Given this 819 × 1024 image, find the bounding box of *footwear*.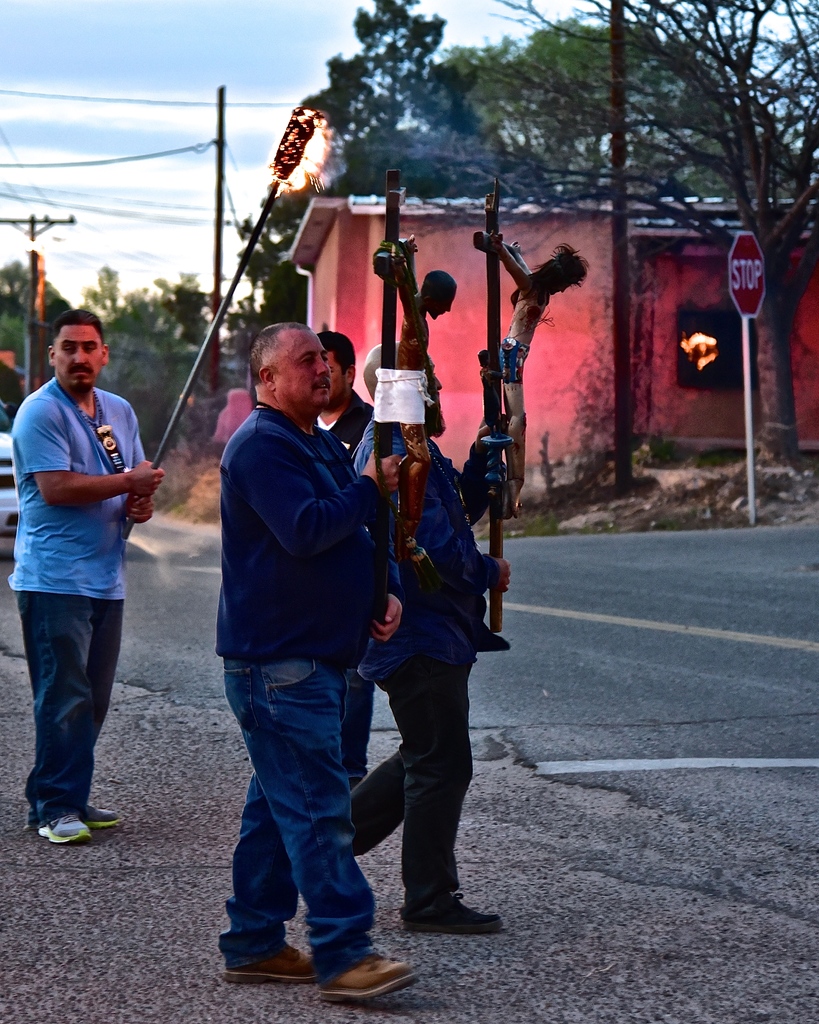
403,888,508,935.
